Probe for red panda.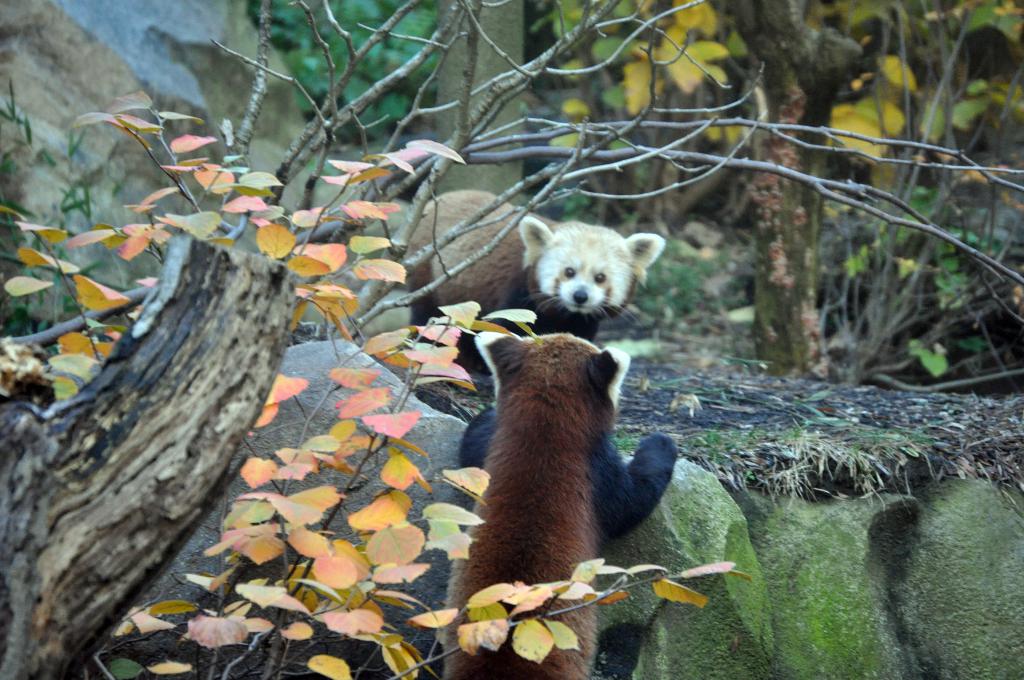
Probe result: <box>403,193,660,365</box>.
